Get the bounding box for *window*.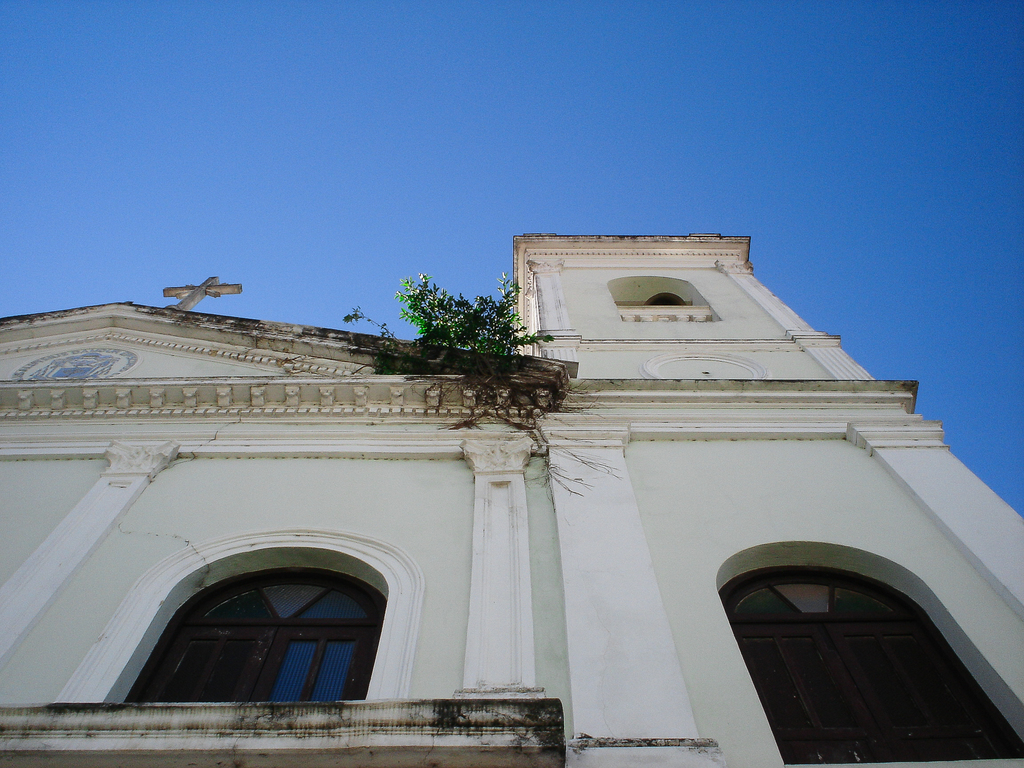
76/538/418/714.
